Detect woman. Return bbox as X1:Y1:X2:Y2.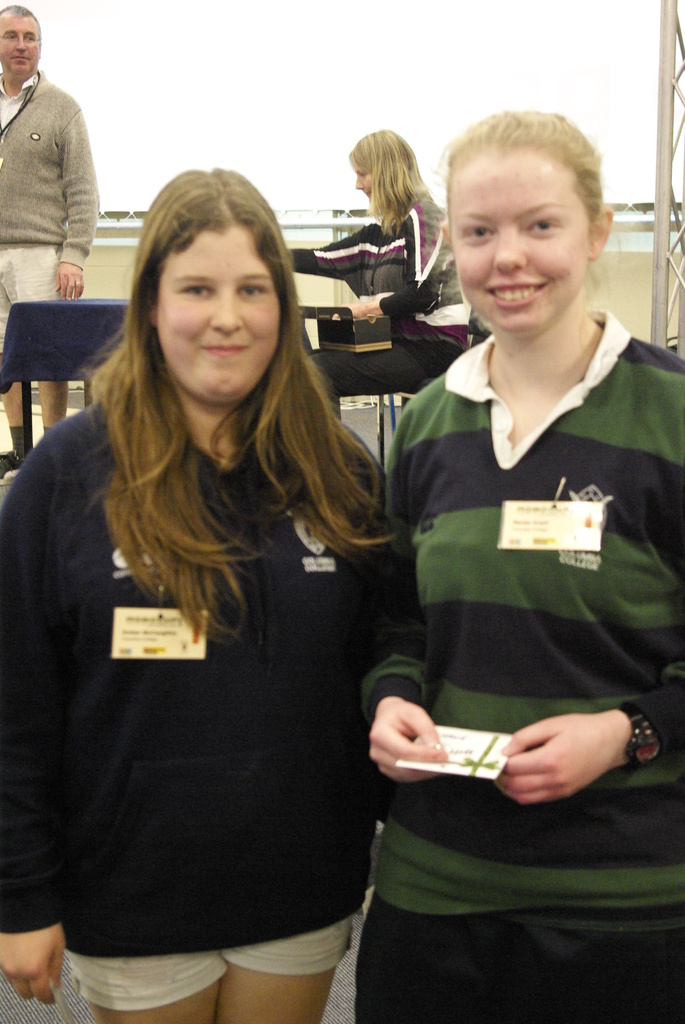
24:160:440:1005.
